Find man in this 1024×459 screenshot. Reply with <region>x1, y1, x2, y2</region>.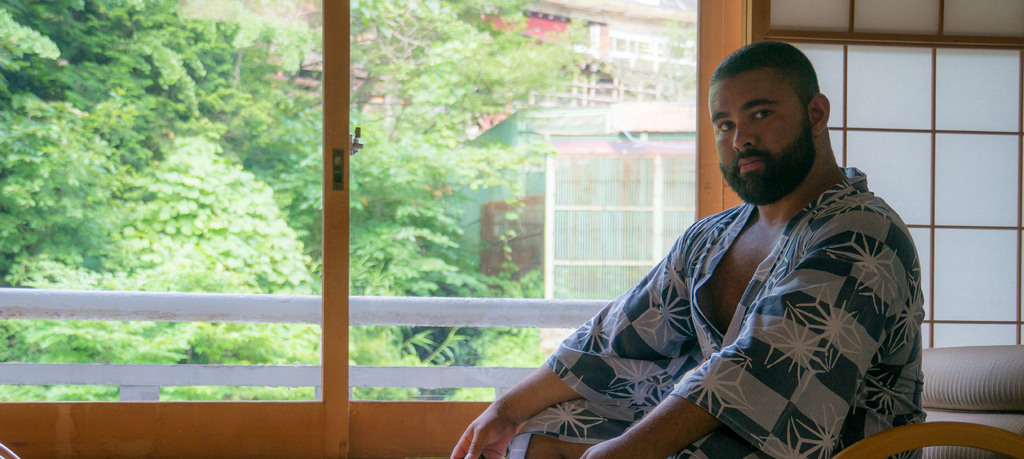
<region>456, 61, 945, 453</region>.
